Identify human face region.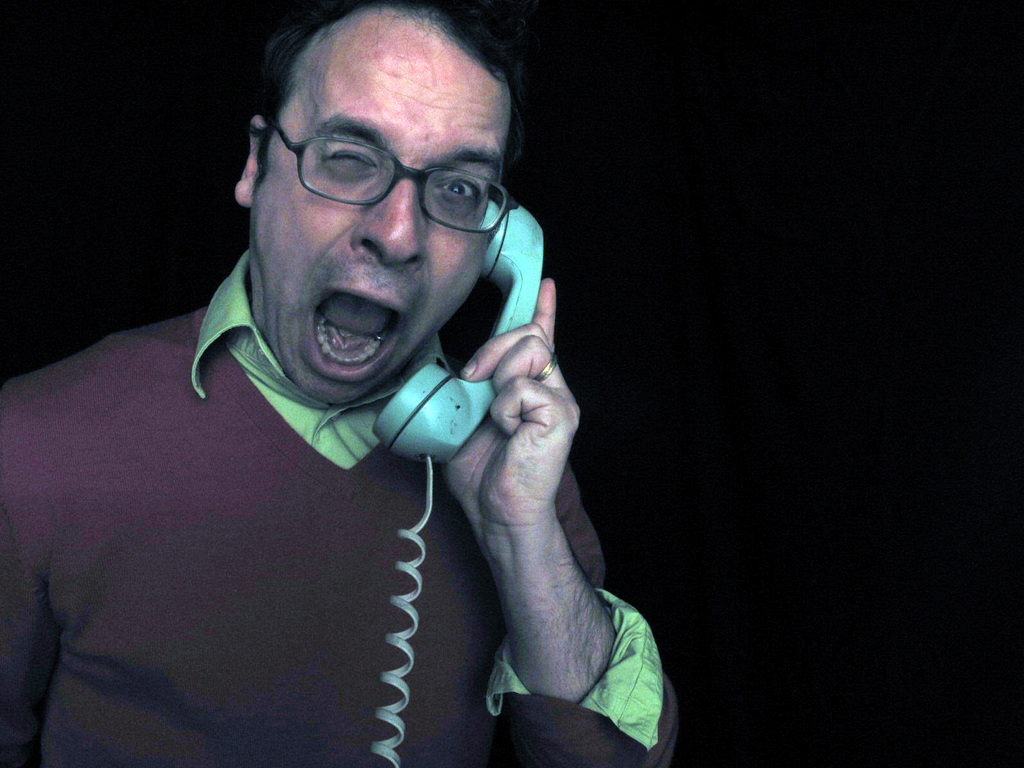
Region: [x1=251, y1=16, x2=505, y2=413].
